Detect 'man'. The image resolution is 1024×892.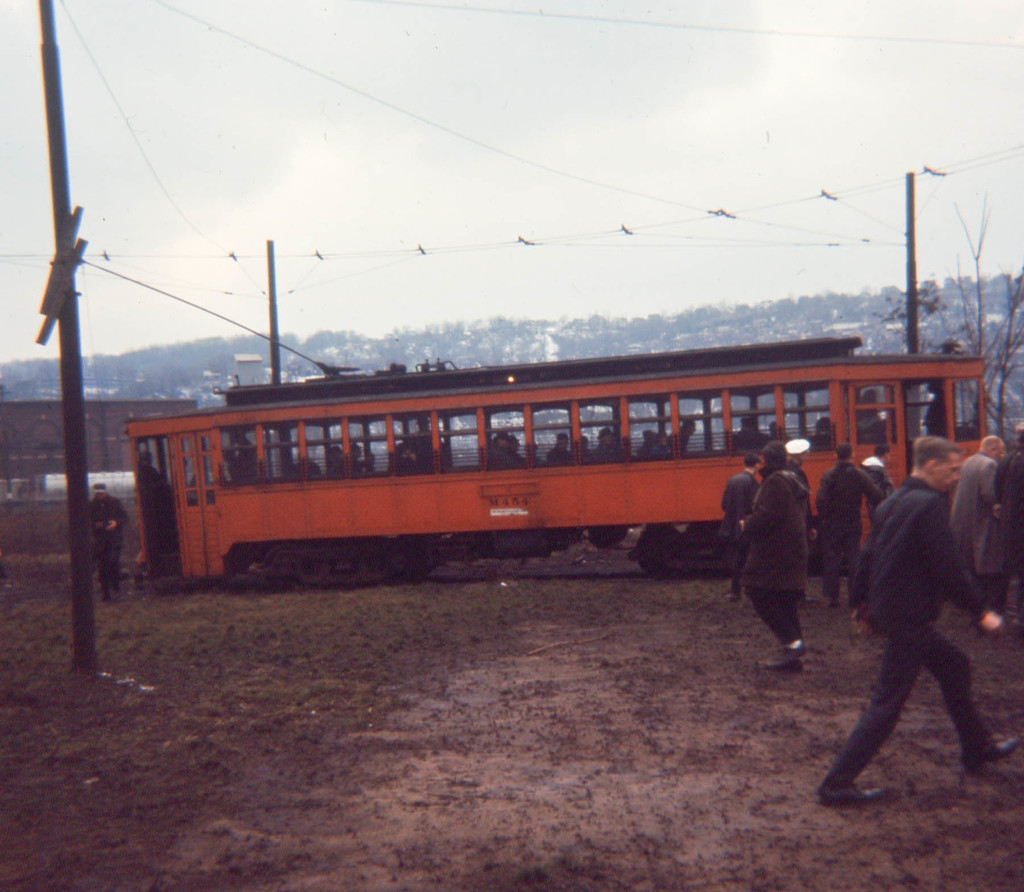
[860, 439, 898, 526].
